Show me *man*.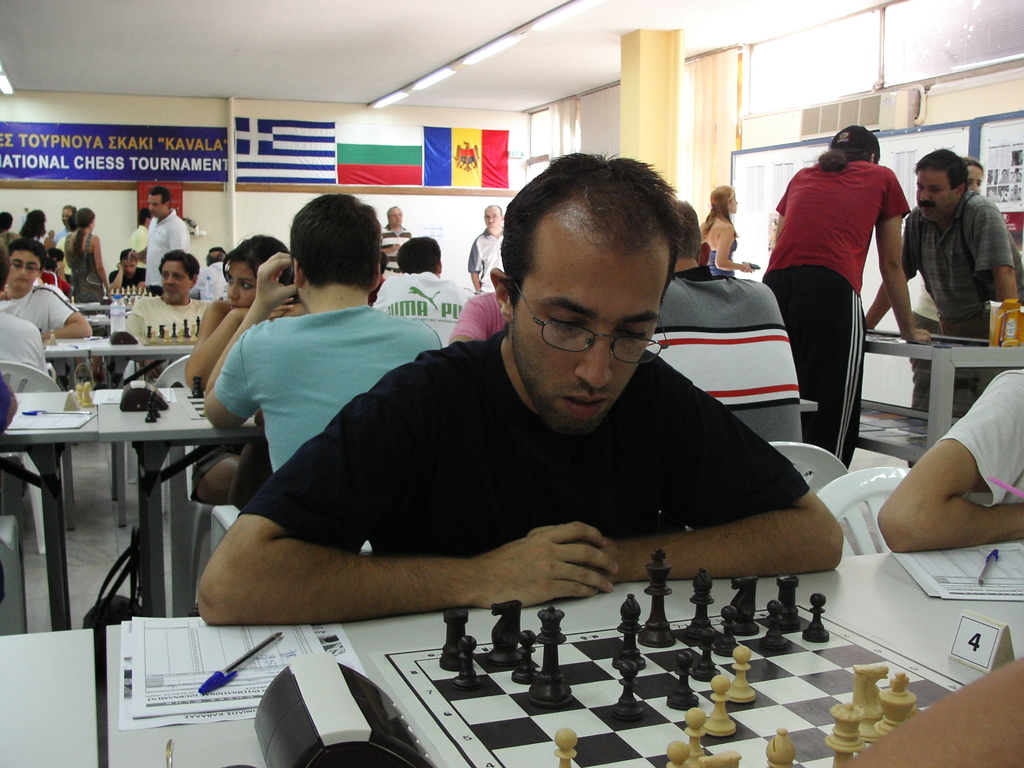
*man* is here: {"left": 54, "top": 204, "right": 76, "bottom": 246}.
